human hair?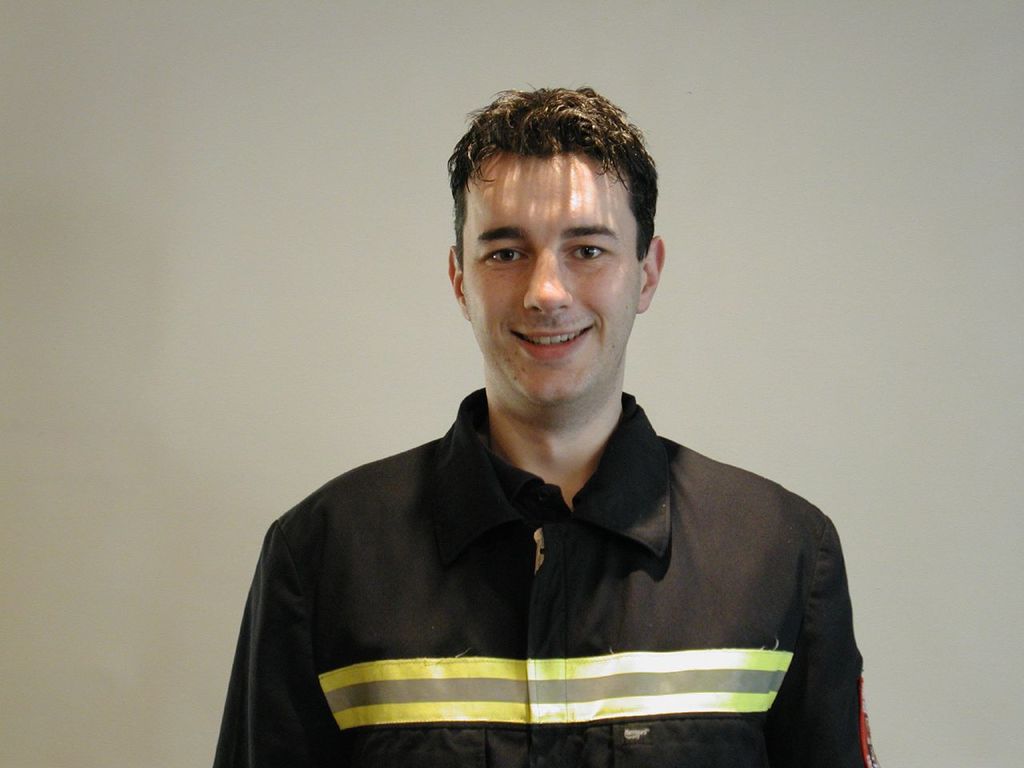
{"left": 451, "top": 73, "right": 661, "bottom": 280}
